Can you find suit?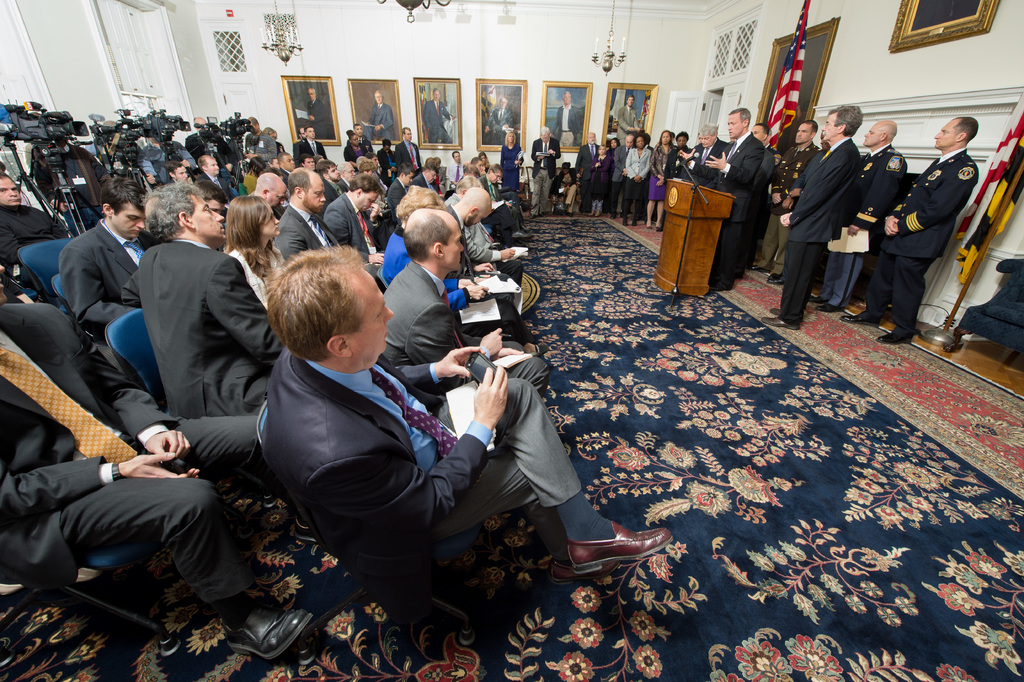
Yes, bounding box: (x1=499, y1=143, x2=526, y2=172).
